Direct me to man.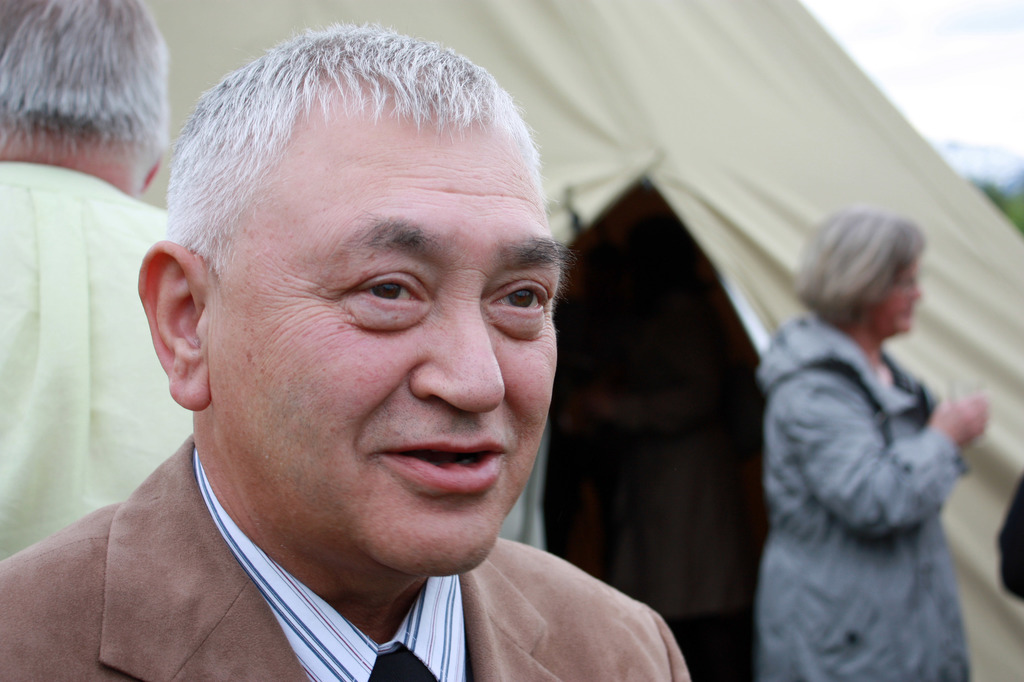
Direction: bbox=(0, 0, 204, 568).
